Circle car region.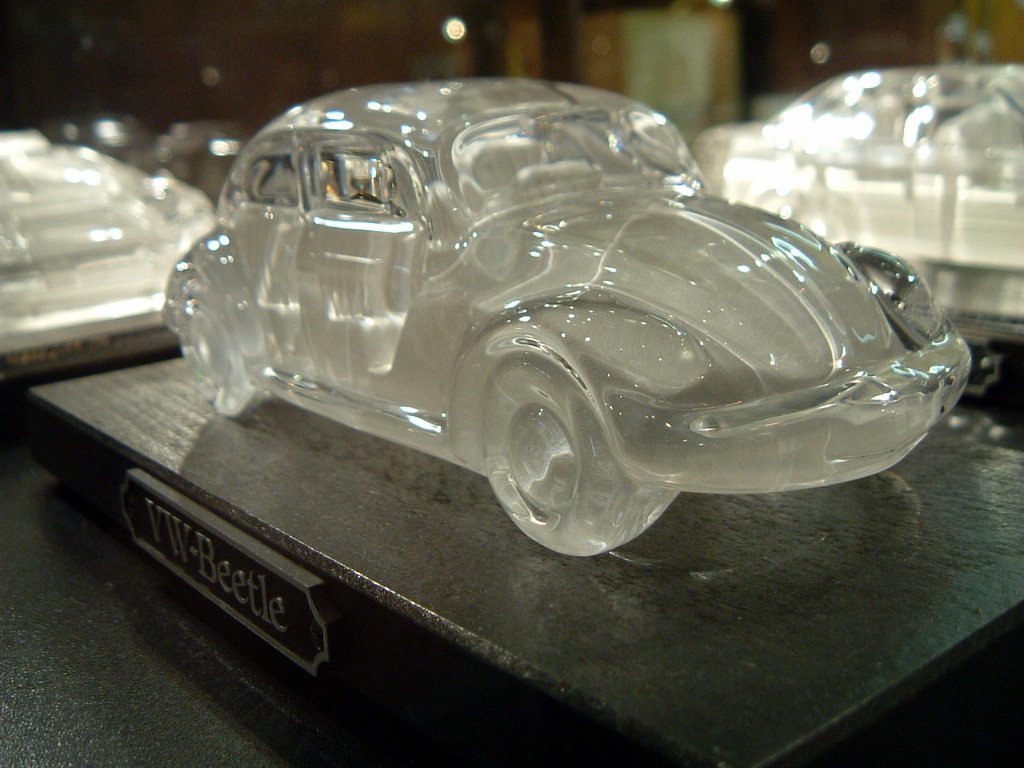
Region: region(158, 77, 975, 558).
